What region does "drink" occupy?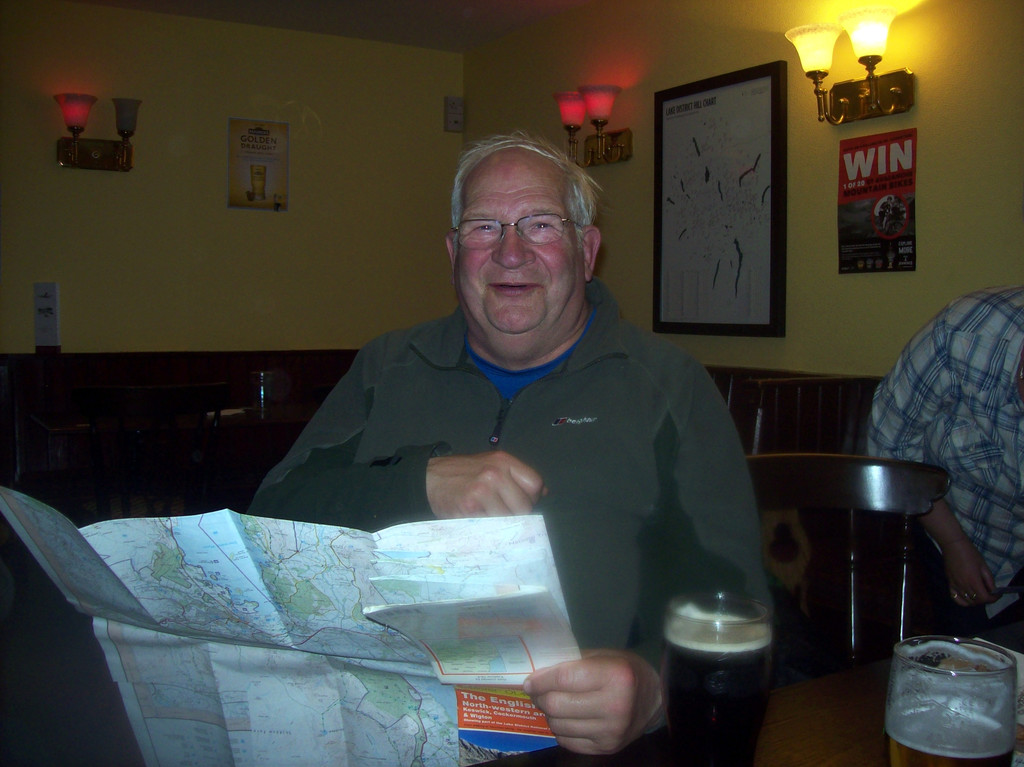
x1=662 y1=638 x2=771 y2=766.
